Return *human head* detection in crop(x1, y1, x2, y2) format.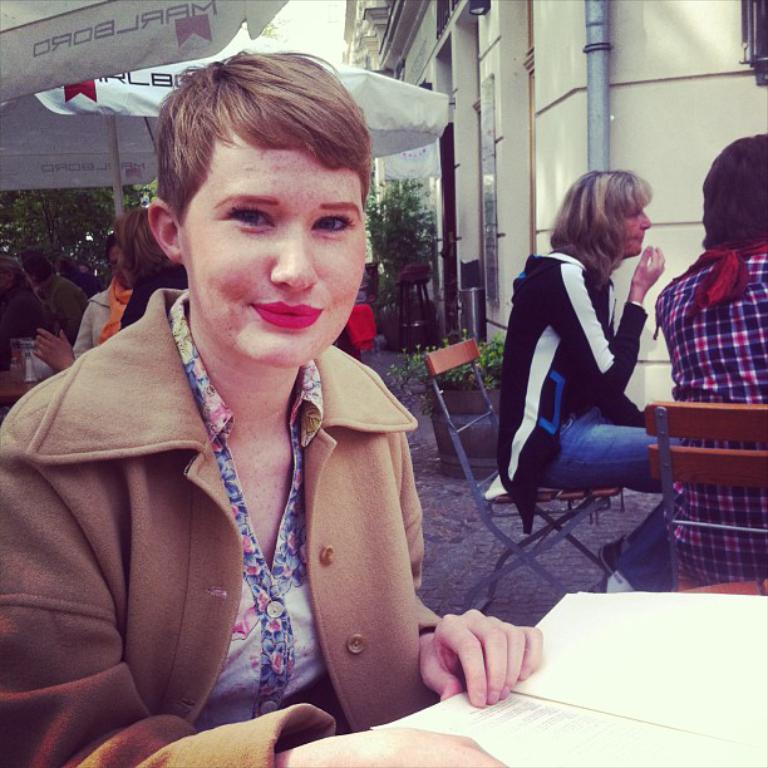
crop(103, 233, 122, 281).
